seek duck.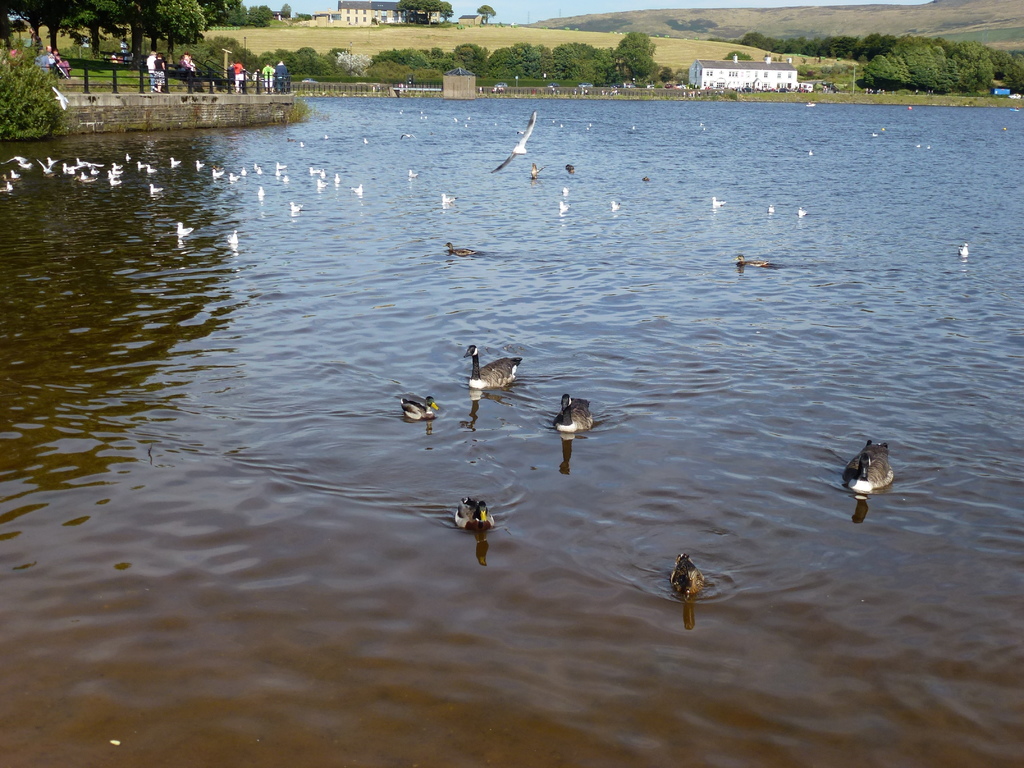
[729,250,767,265].
